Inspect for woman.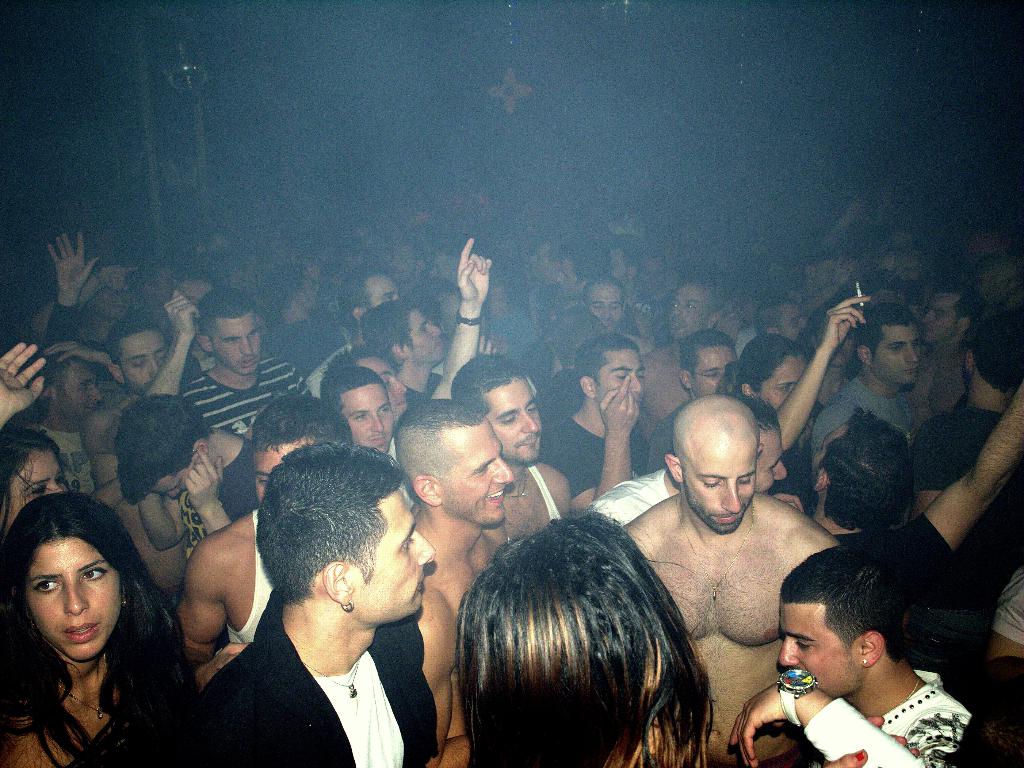
Inspection: rect(0, 416, 72, 532).
